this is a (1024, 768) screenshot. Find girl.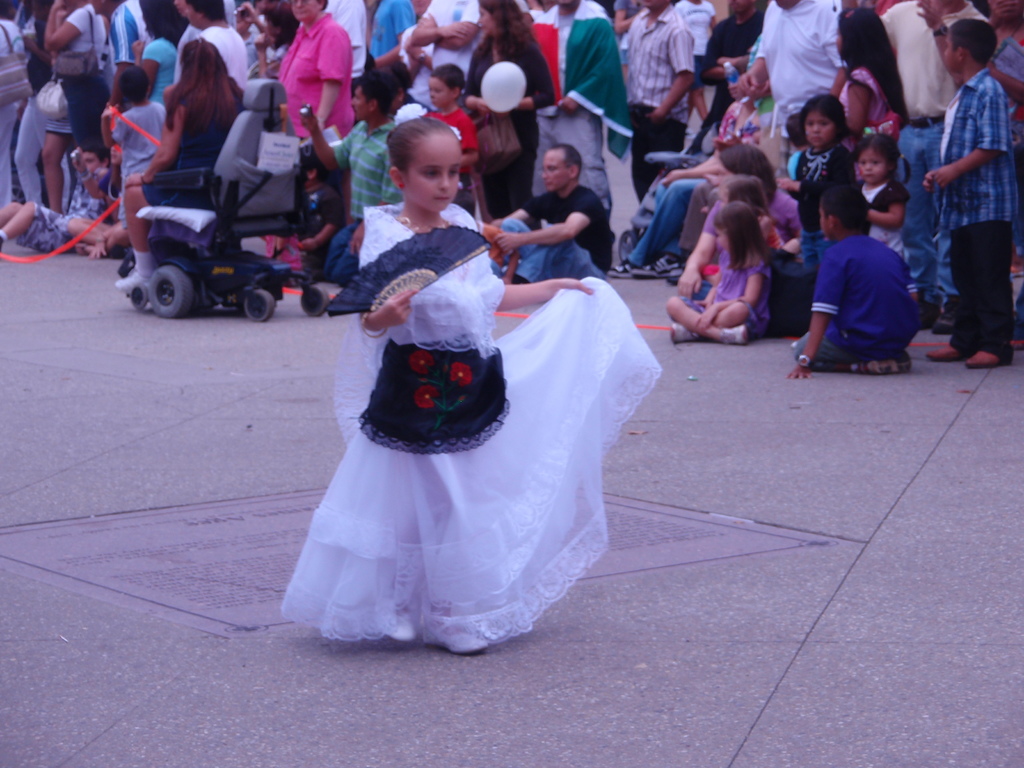
Bounding box: [695, 195, 826, 355].
